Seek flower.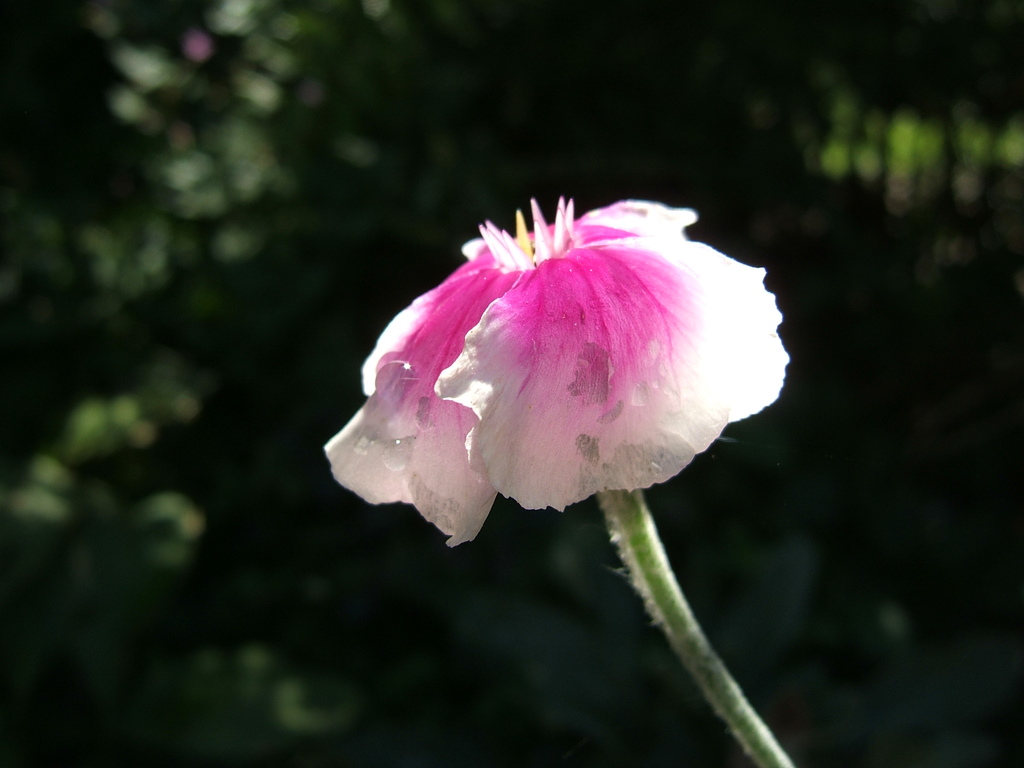
select_region(322, 183, 788, 546).
